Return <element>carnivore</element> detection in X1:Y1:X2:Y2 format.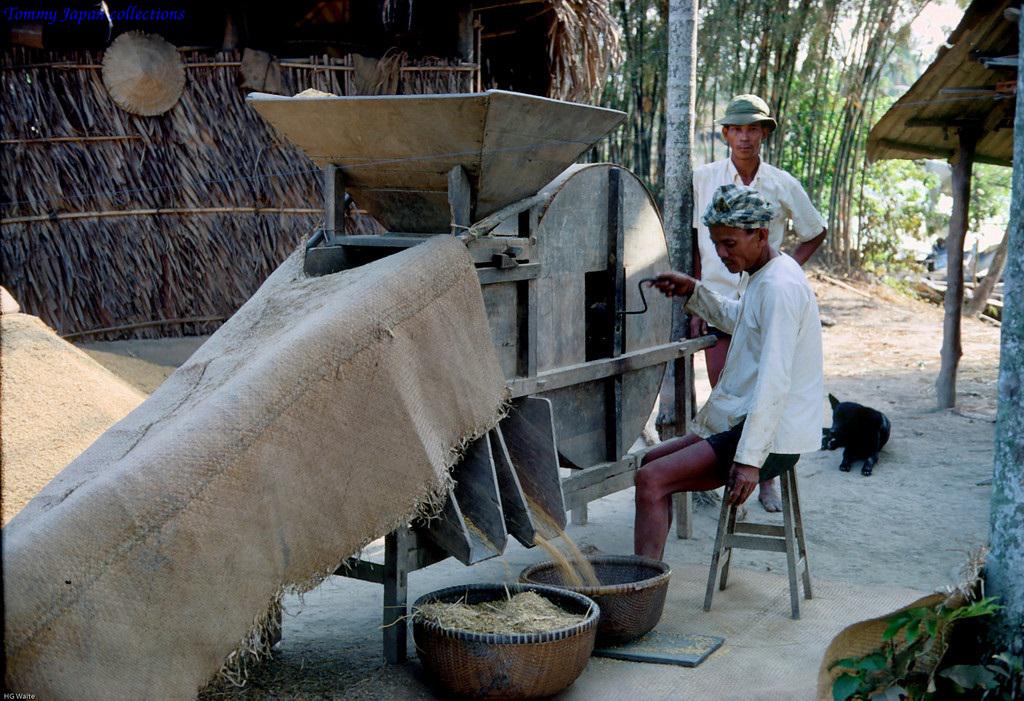
825:398:896:483.
